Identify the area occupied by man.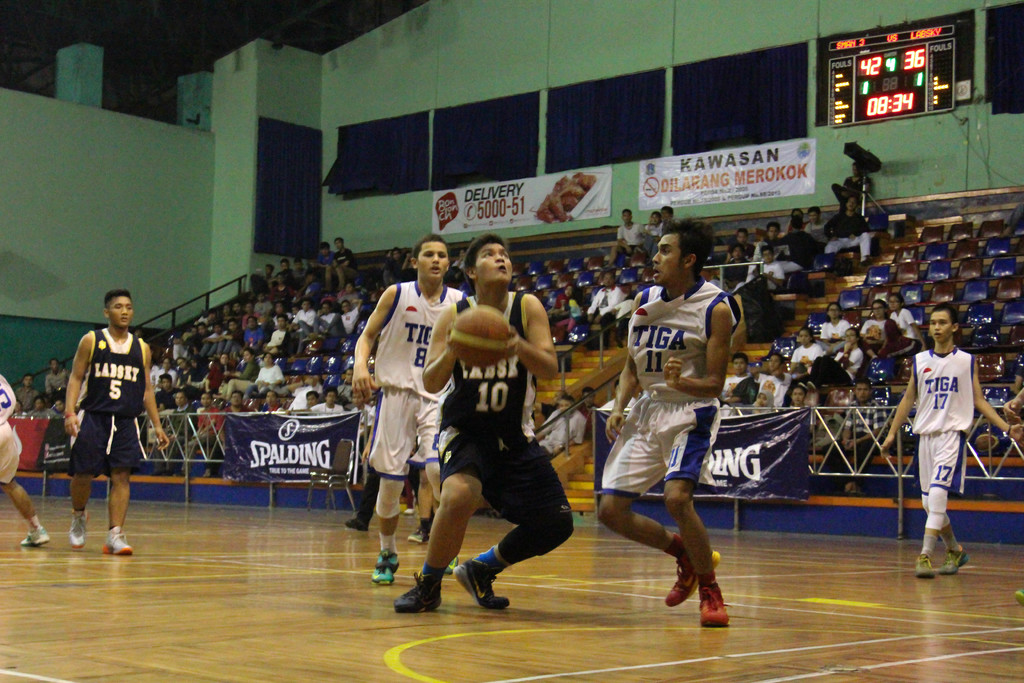
Area: left=717, top=347, right=749, bottom=401.
